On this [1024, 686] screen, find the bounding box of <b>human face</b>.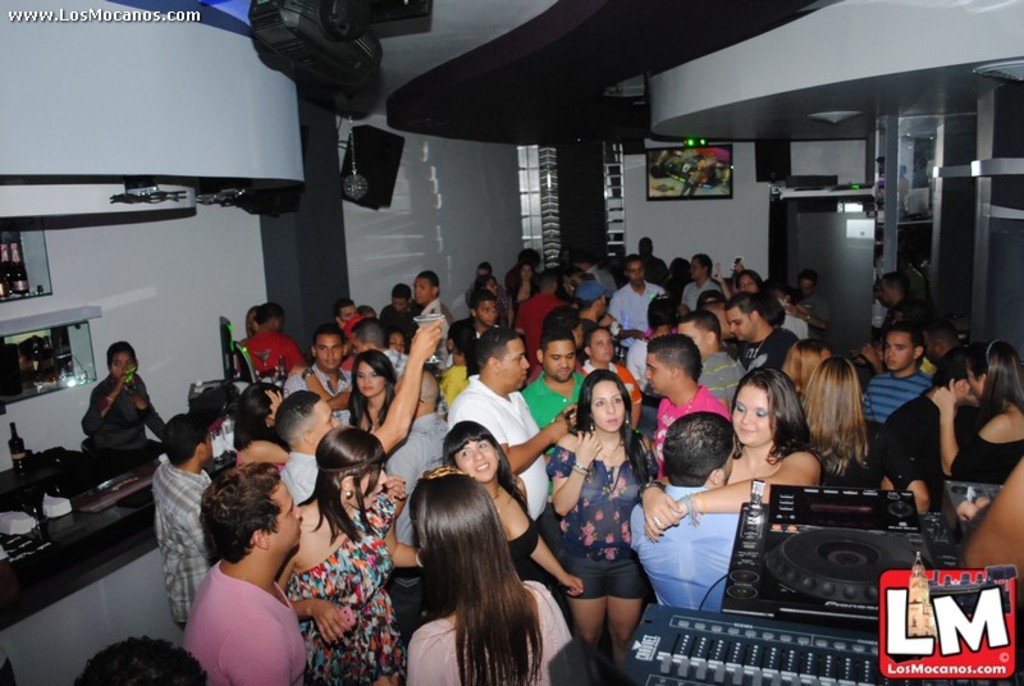
Bounding box: [x1=326, y1=398, x2=339, y2=431].
